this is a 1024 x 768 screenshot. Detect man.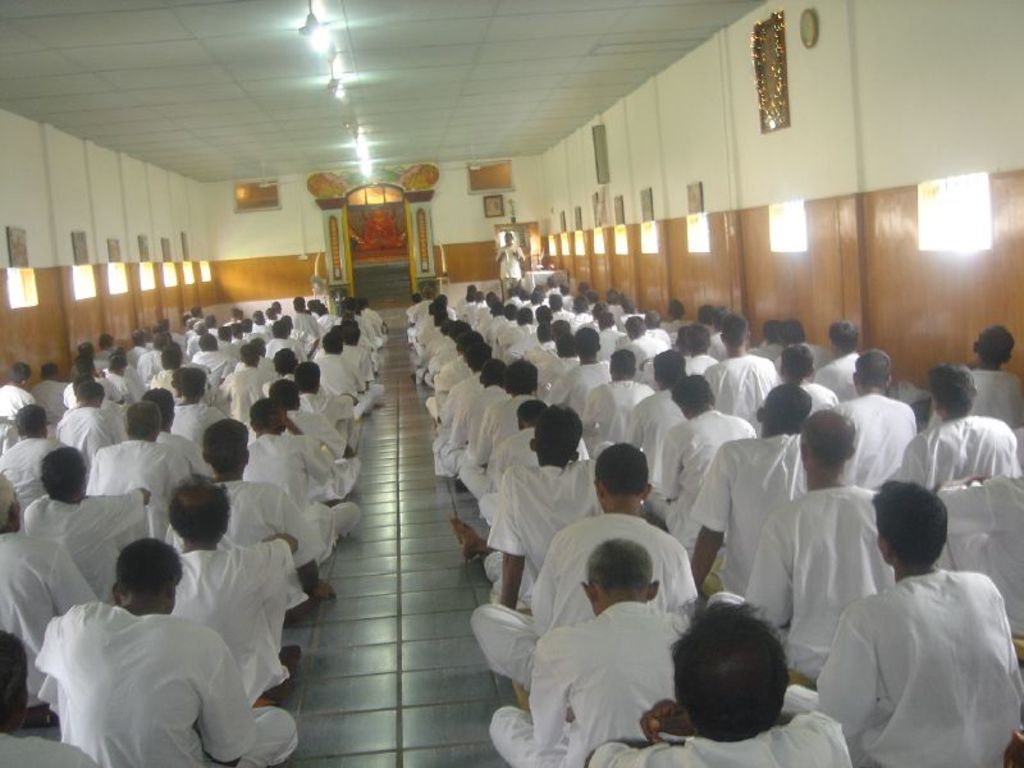
detection(164, 376, 227, 438).
